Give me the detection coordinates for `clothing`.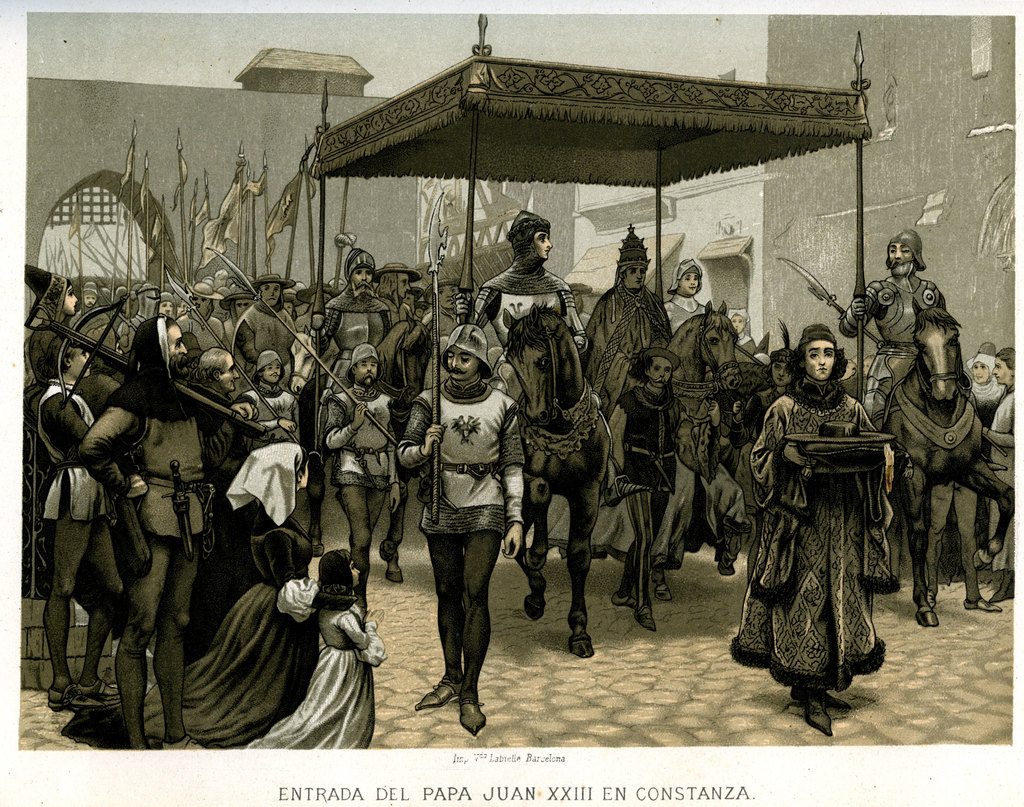
466,210,589,379.
